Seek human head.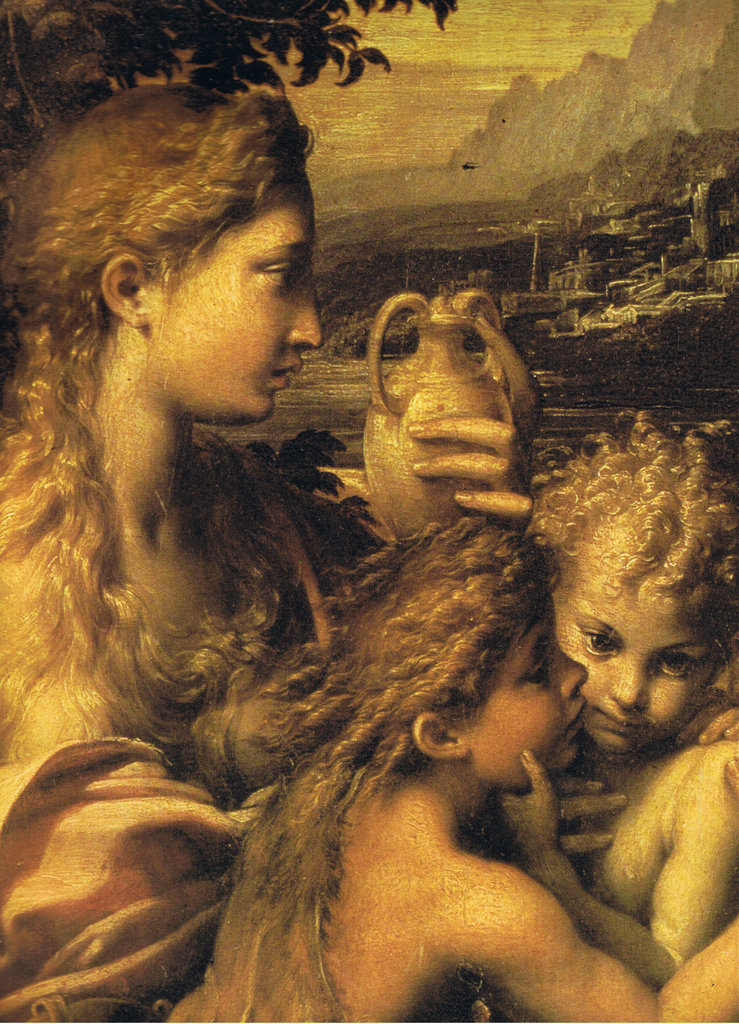
crop(534, 417, 738, 760).
